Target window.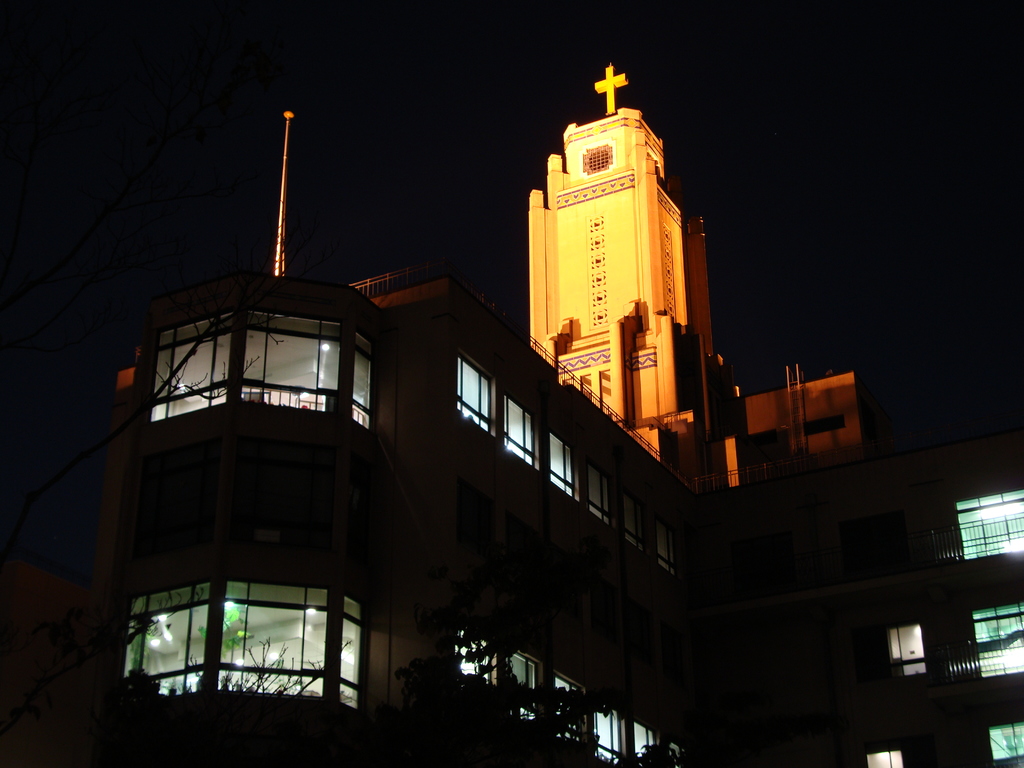
Target region: 630:724:655:767.
